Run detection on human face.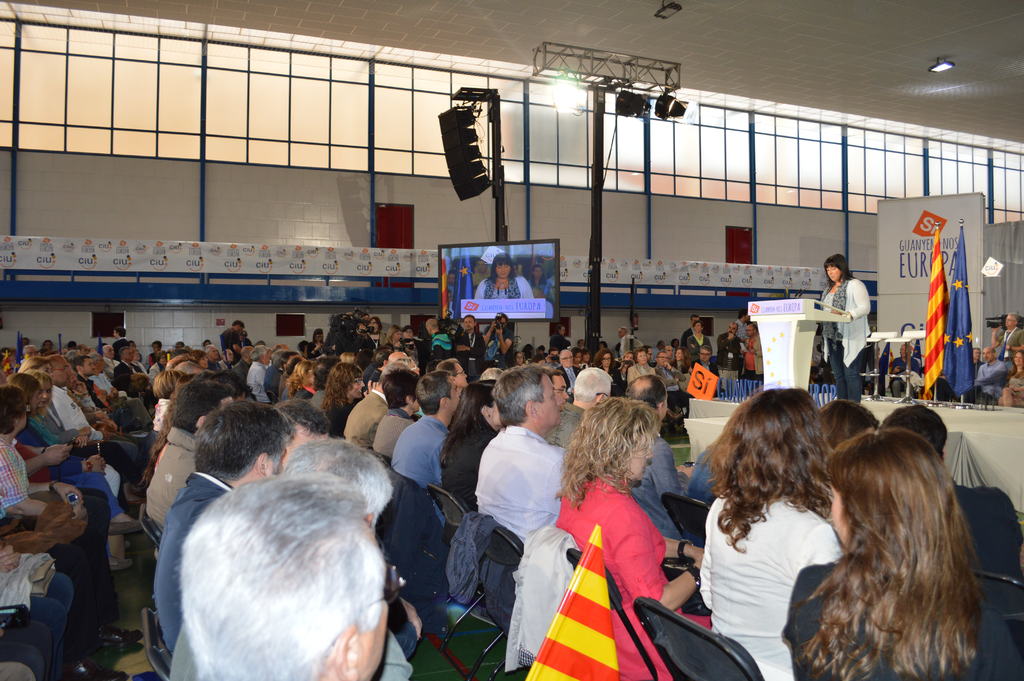
Result: {"x1": 493, "y1": 261, "x2": 514, "y2": 281}.
